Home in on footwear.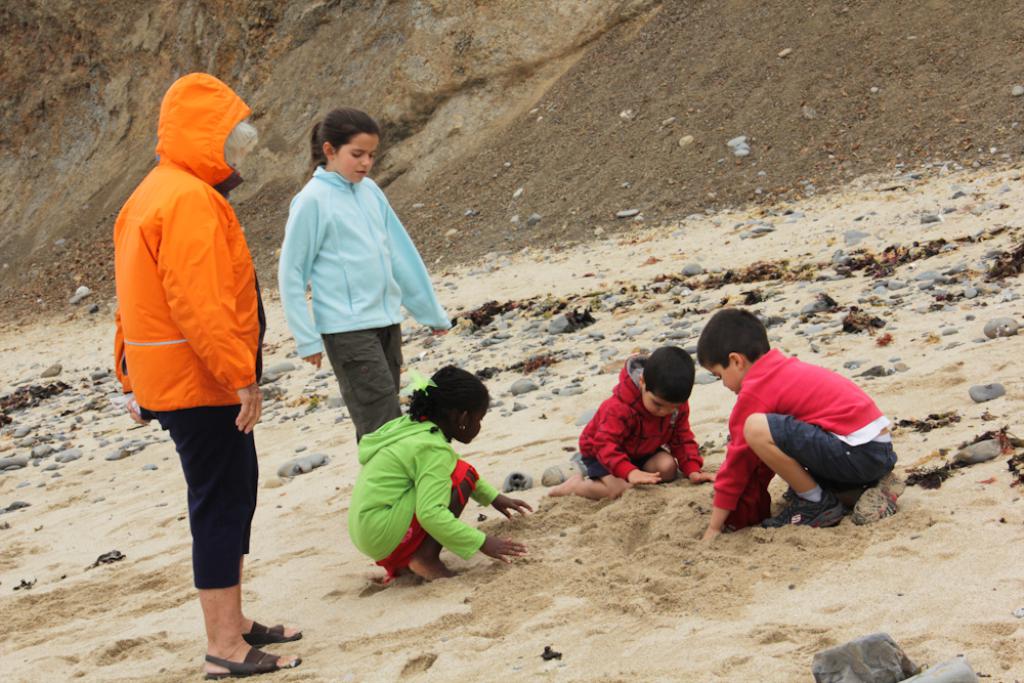
Homed in at bbox(200, 644, 298, 678).
